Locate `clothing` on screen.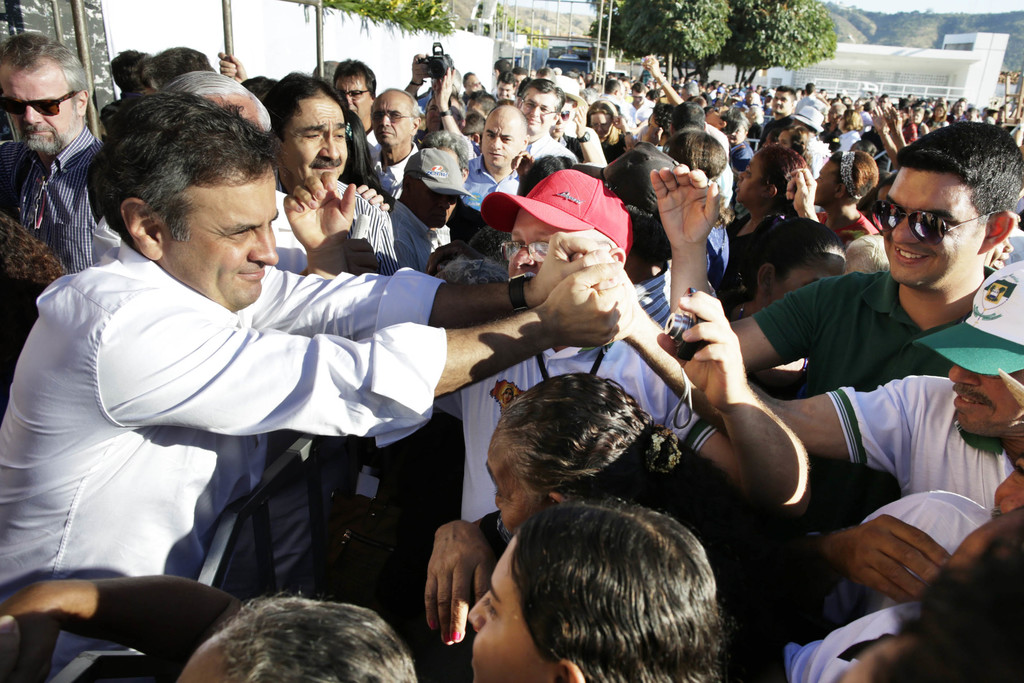
On screen at (273,193,311,273).
